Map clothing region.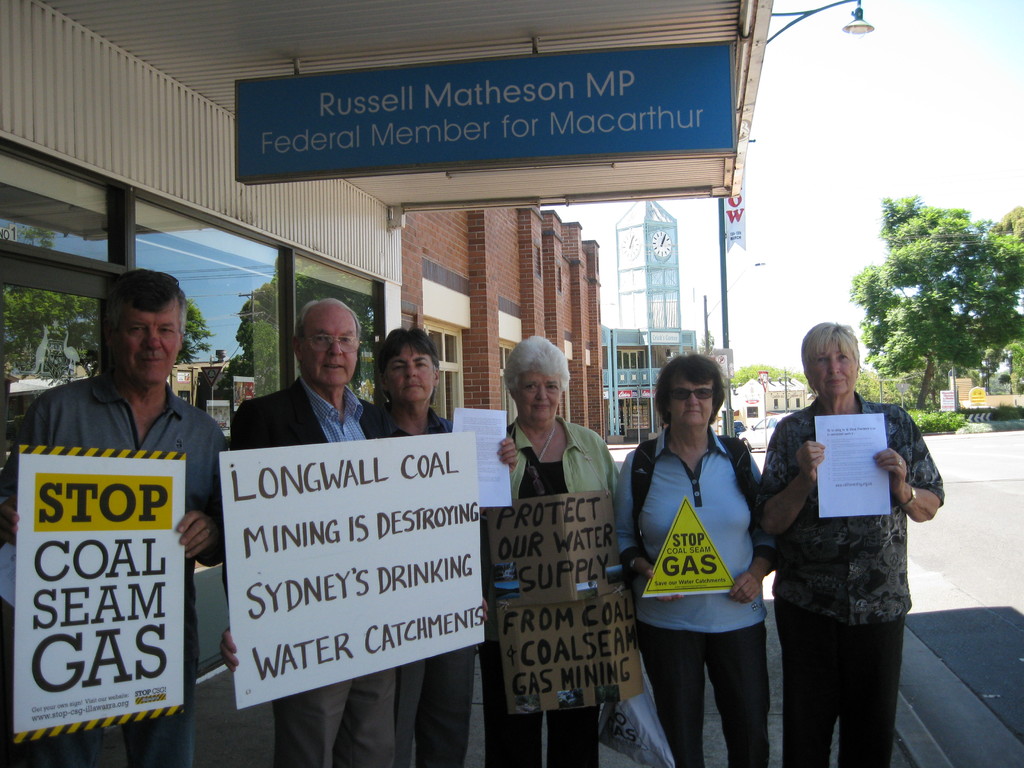
Mapped to BBox(613, 419, 781, 767).
